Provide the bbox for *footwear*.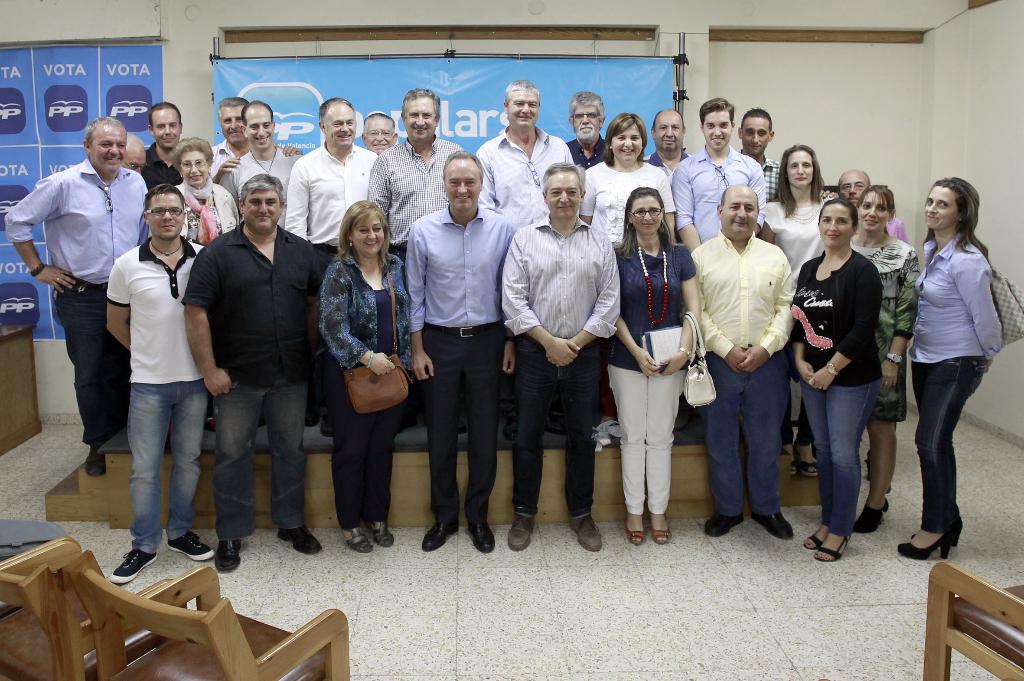
rect(214, 537, 241, 572).
